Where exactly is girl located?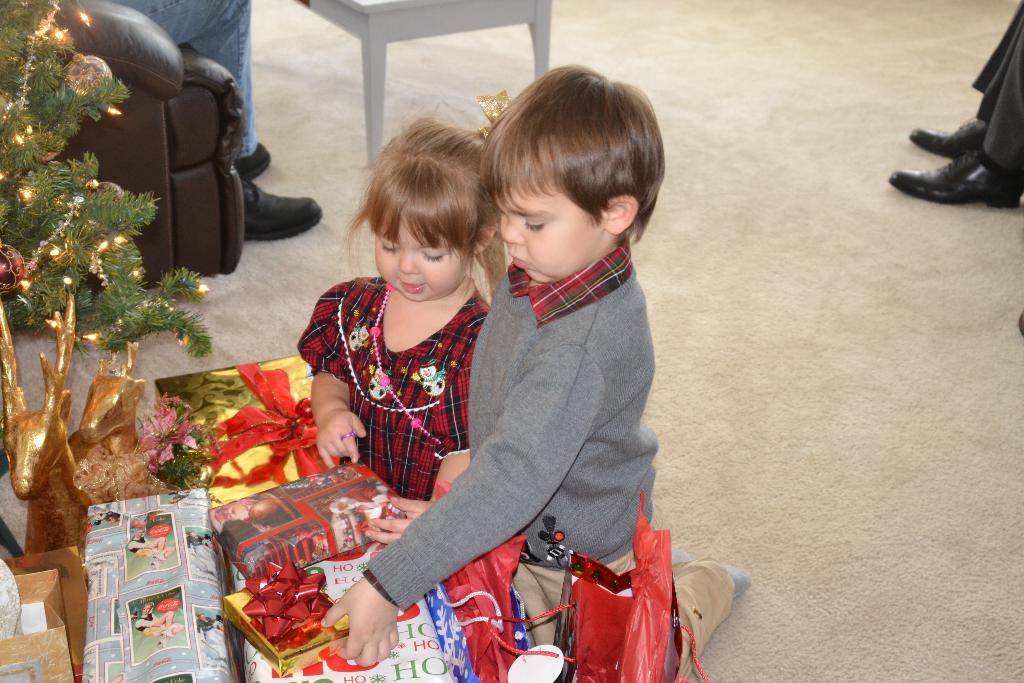
Its bounding box is detection(293, 115, 500, 492).
